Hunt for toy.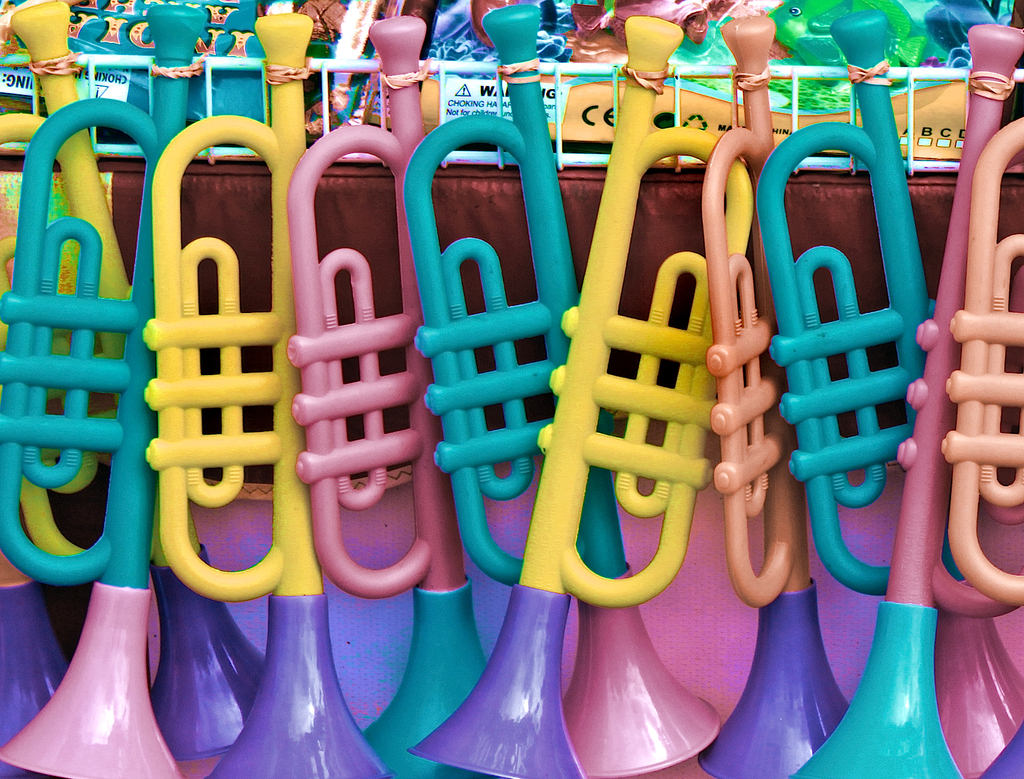
Hunted down at box(142, 7, 387, 778).
